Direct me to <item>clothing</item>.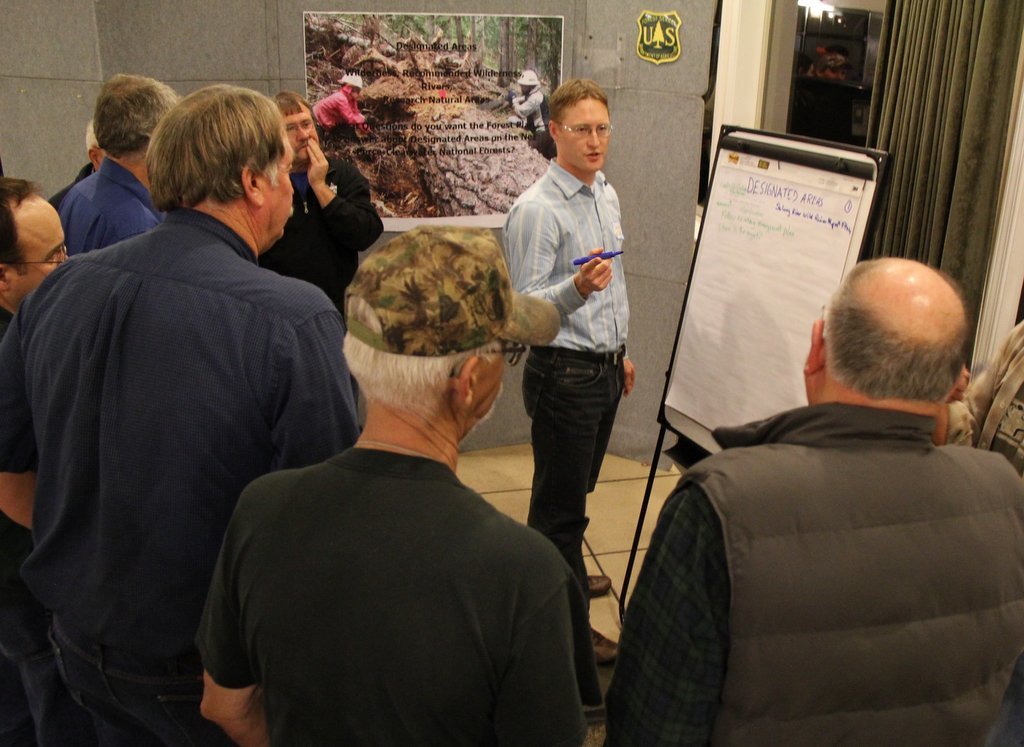
Direction: [54,159,94,209].
